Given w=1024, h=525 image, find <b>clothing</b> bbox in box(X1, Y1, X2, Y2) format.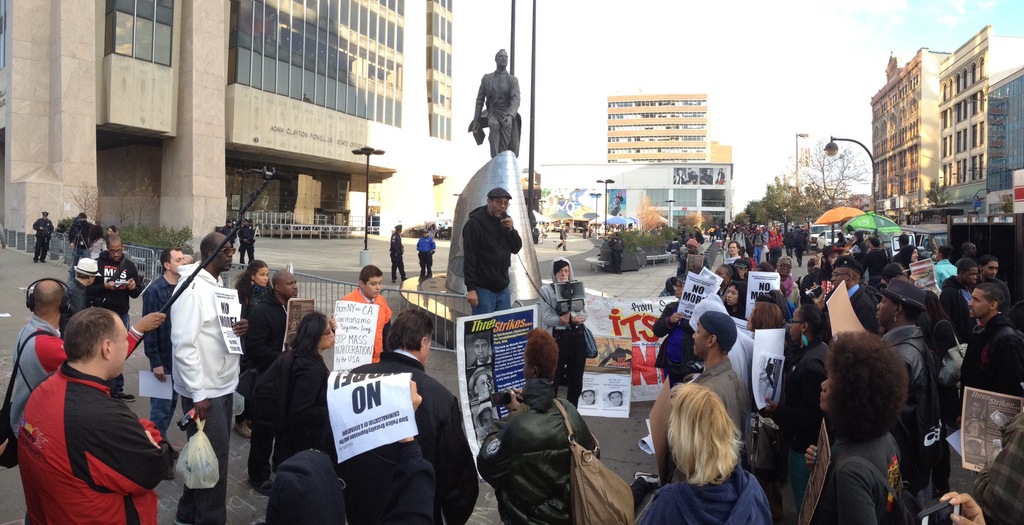
box(235, 227, 255, 264).
